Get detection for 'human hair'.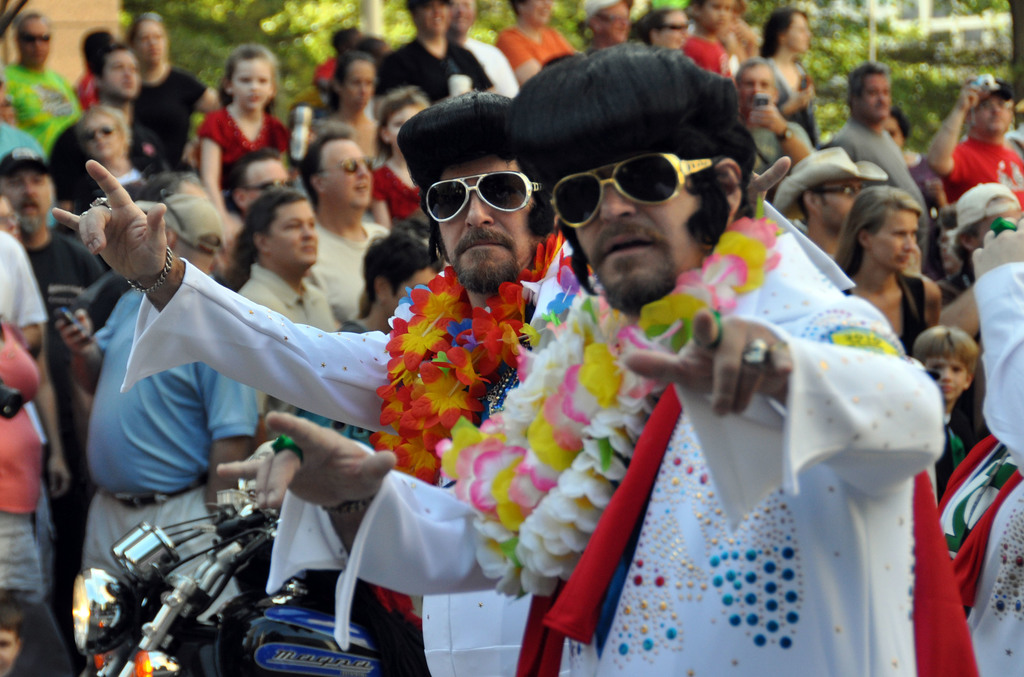
Detection: 90,42,134,81.
